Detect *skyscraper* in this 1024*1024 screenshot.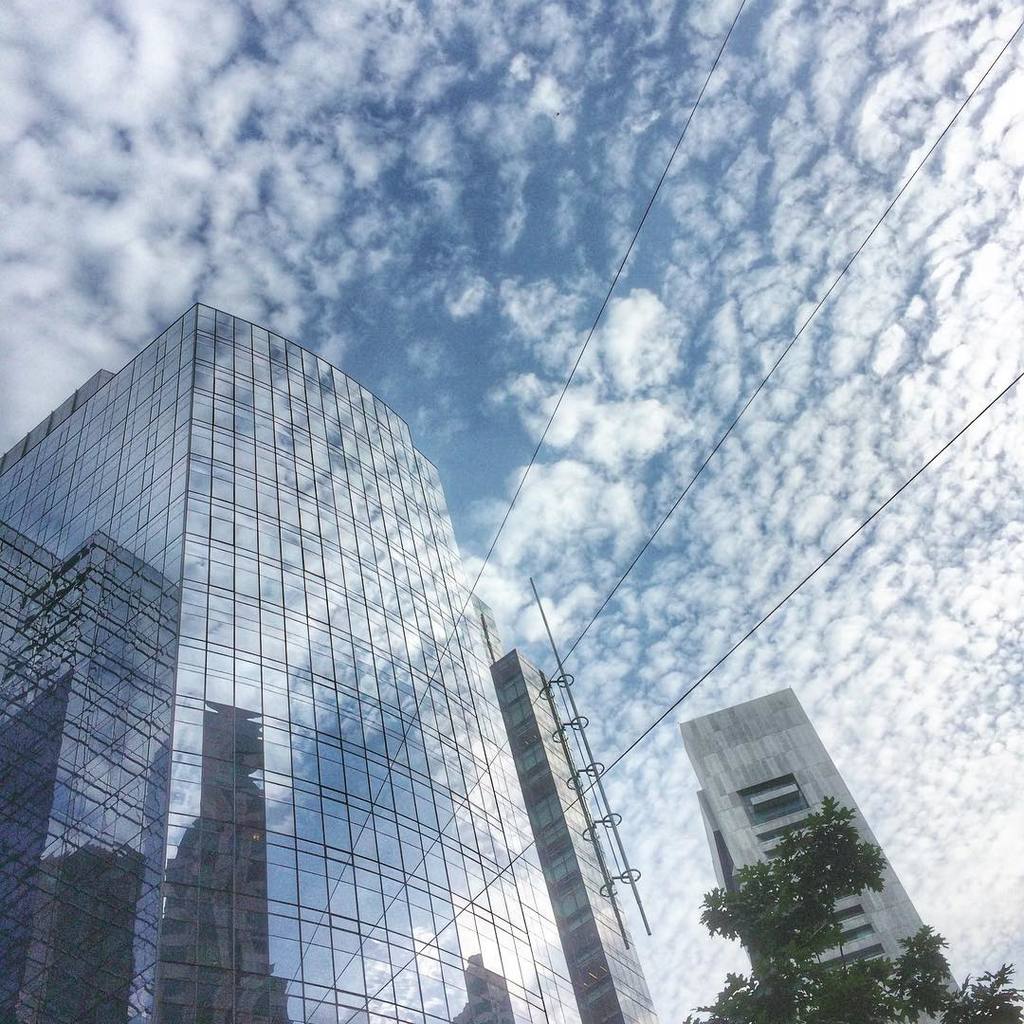
Detection: box=[0, 301, 721, 1023].
